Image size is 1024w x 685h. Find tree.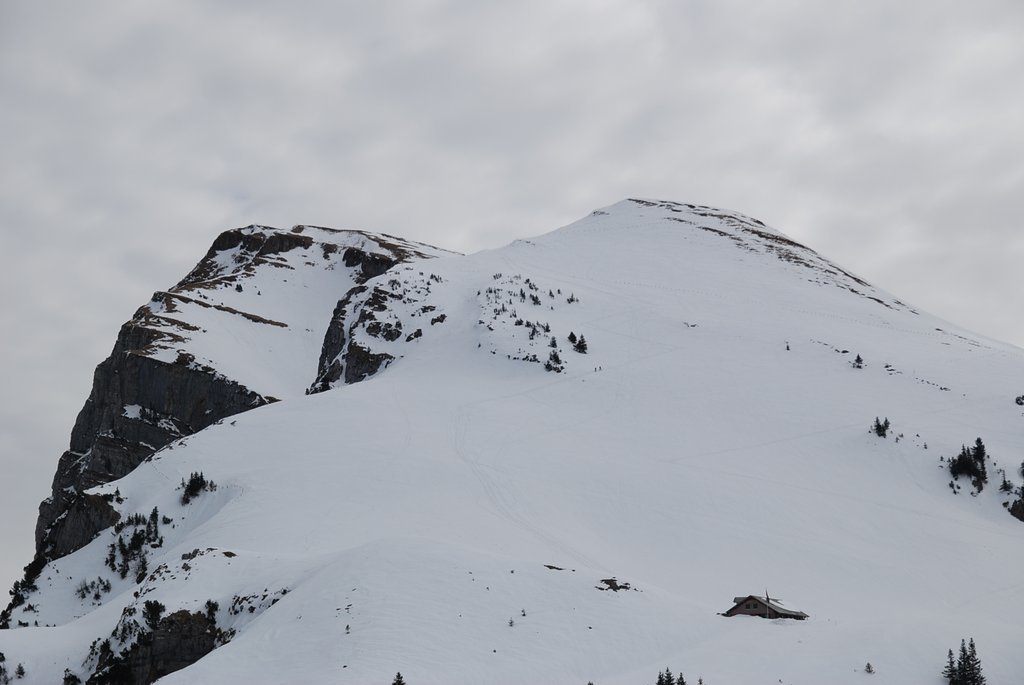
(394, 670, 409, 684).
